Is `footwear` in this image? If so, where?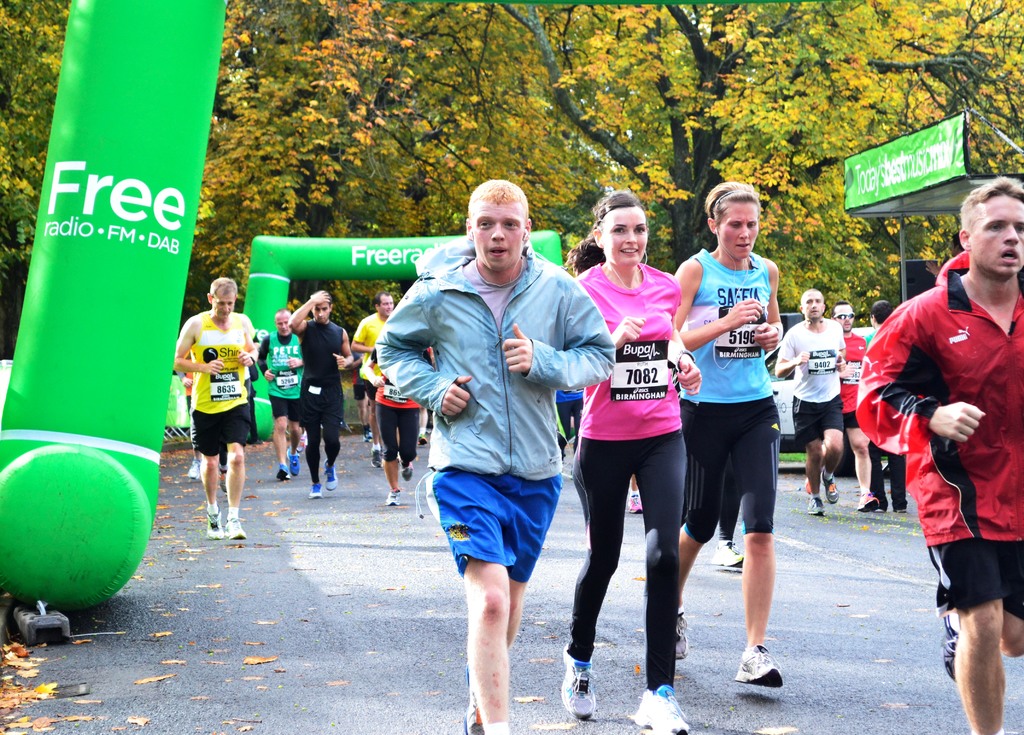
Yes, at (left=287, top=446, right=301, bottom=478).
